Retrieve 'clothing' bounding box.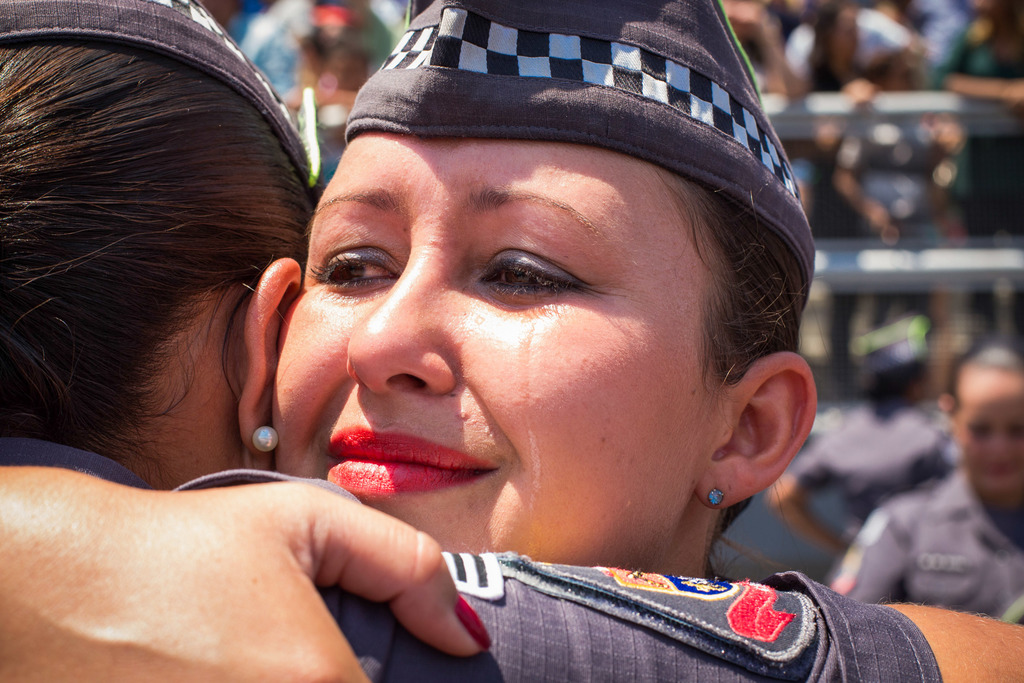
Bounding box: <bbox>848, 105, 948, 336</bbox>.
